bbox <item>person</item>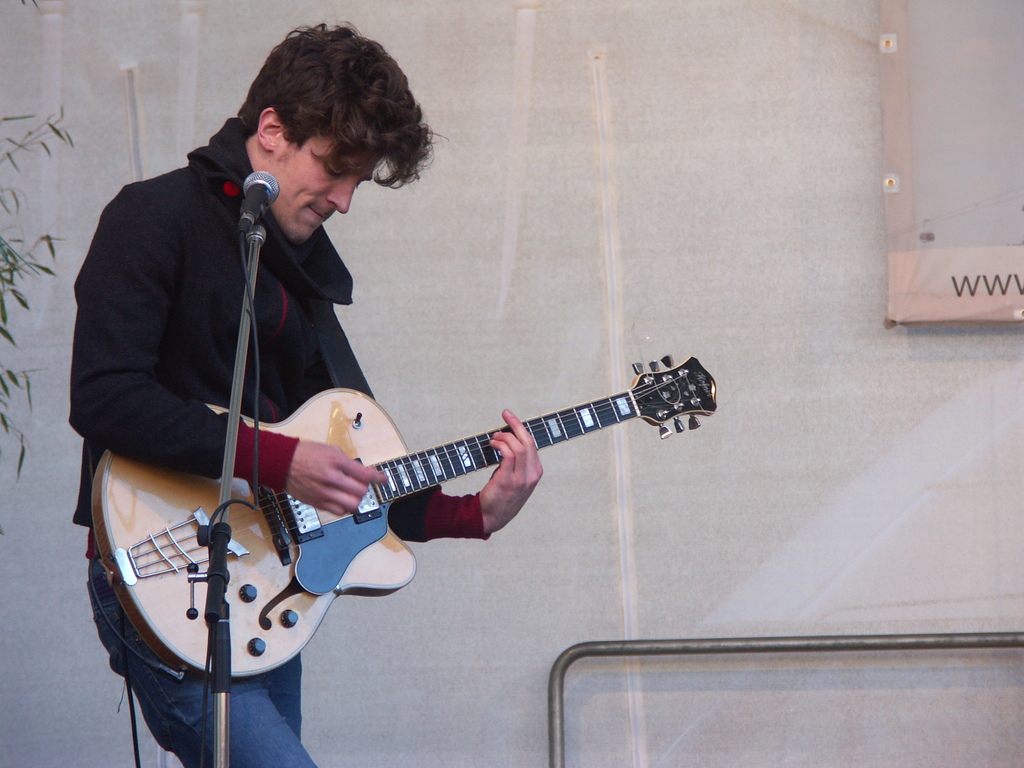
x1=65, y1=21, x2=540, y2=765
